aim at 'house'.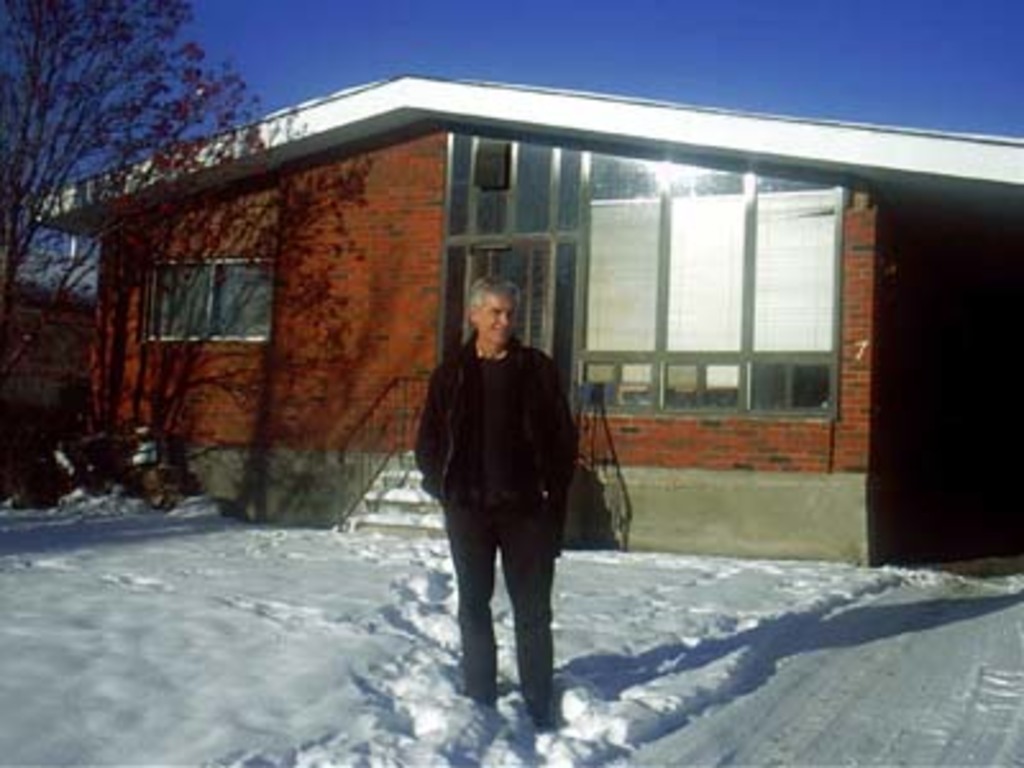
Aimed at Rect(33, 77, 1021, 568).
